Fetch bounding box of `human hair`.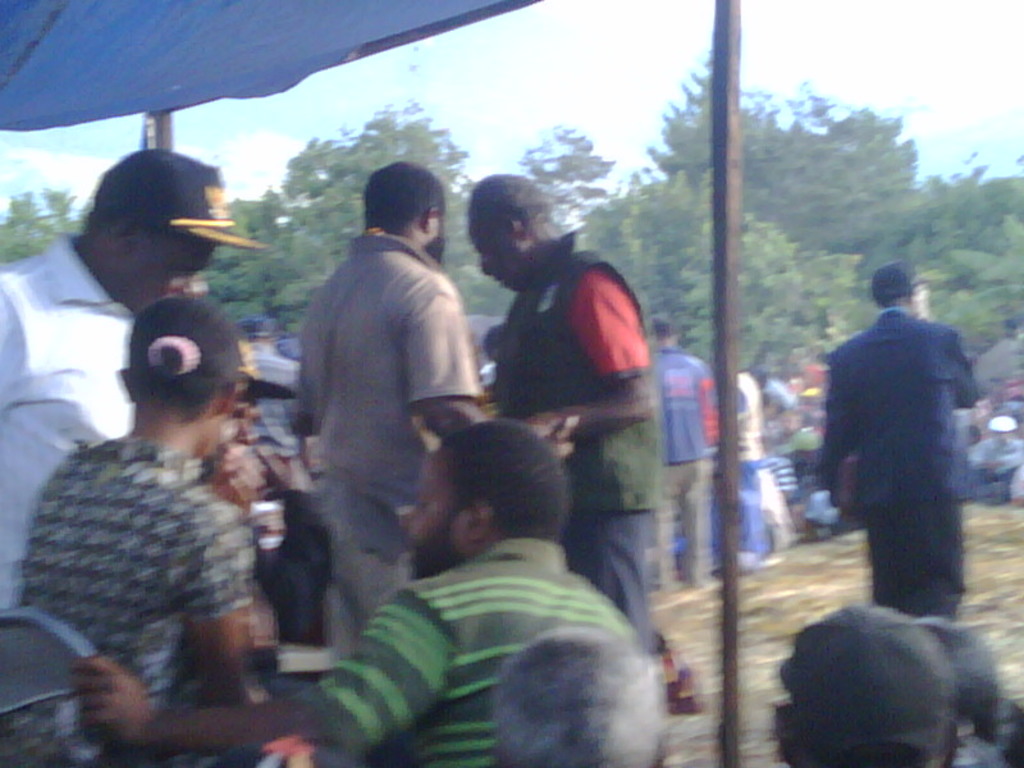
Bbox: (left=436, top=425, right=568, bottom=536).
